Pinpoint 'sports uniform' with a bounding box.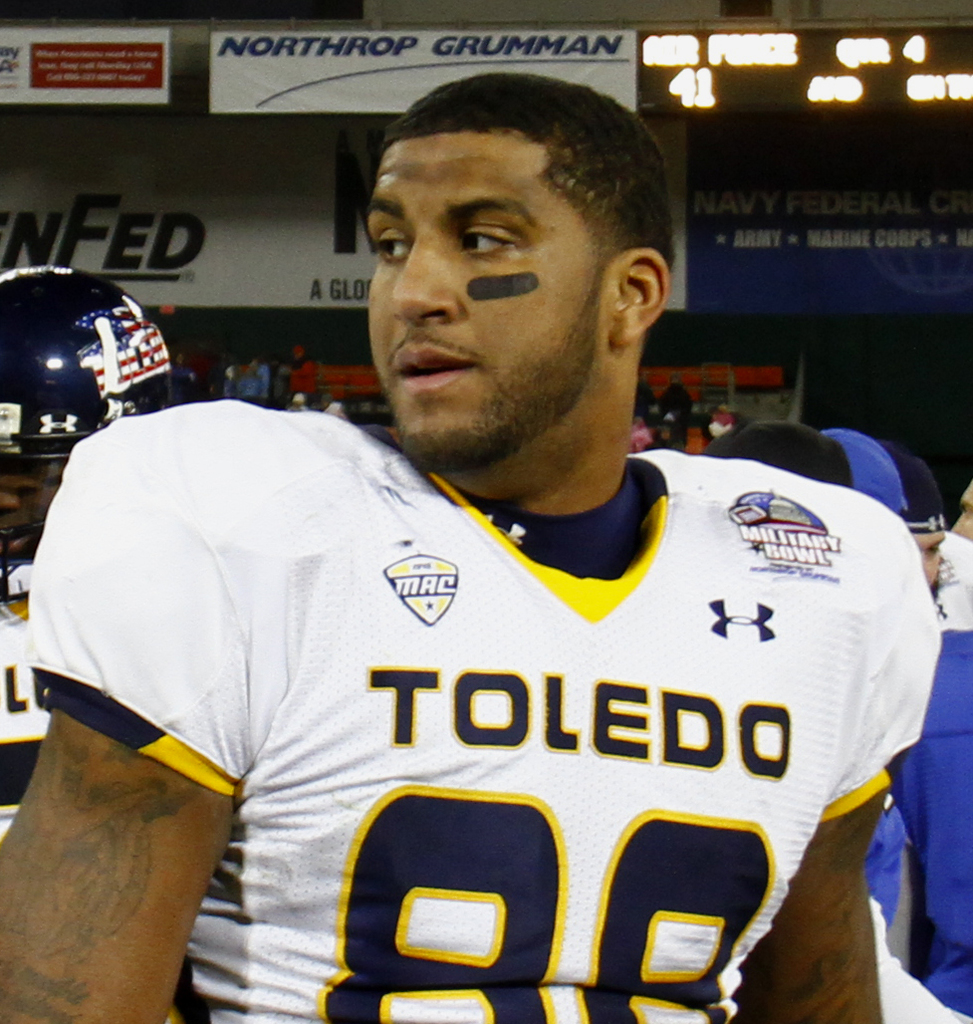
{"x1": 0, "y1": 264, "x2": 251, "y2": 1023}.
